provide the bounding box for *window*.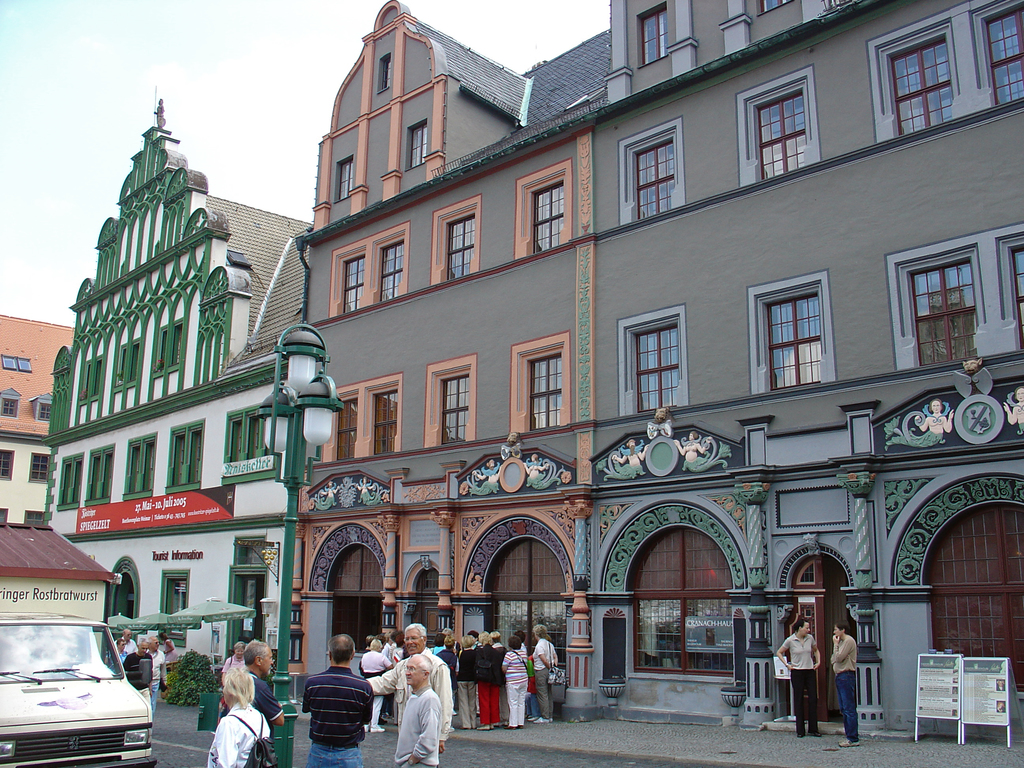
1/445/13/481.
